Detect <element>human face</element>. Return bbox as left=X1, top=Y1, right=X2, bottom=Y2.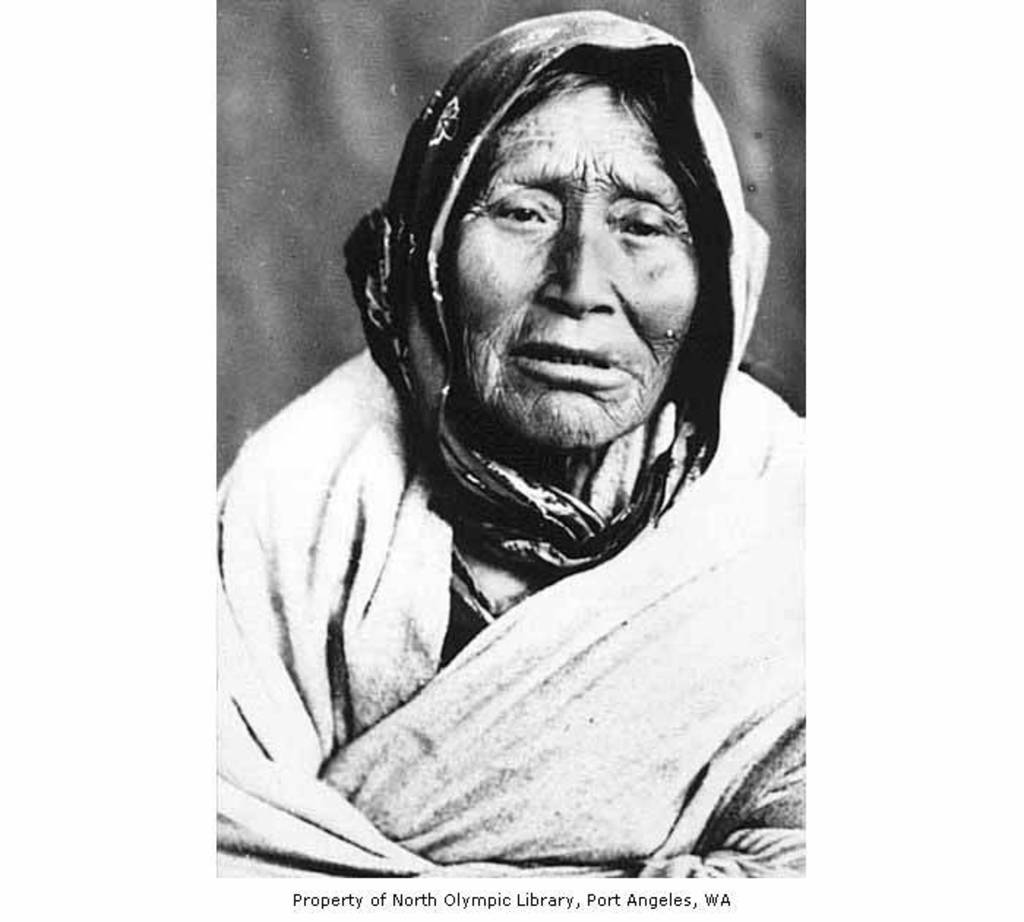
left=446, top=91, right=698, bottom=448.
